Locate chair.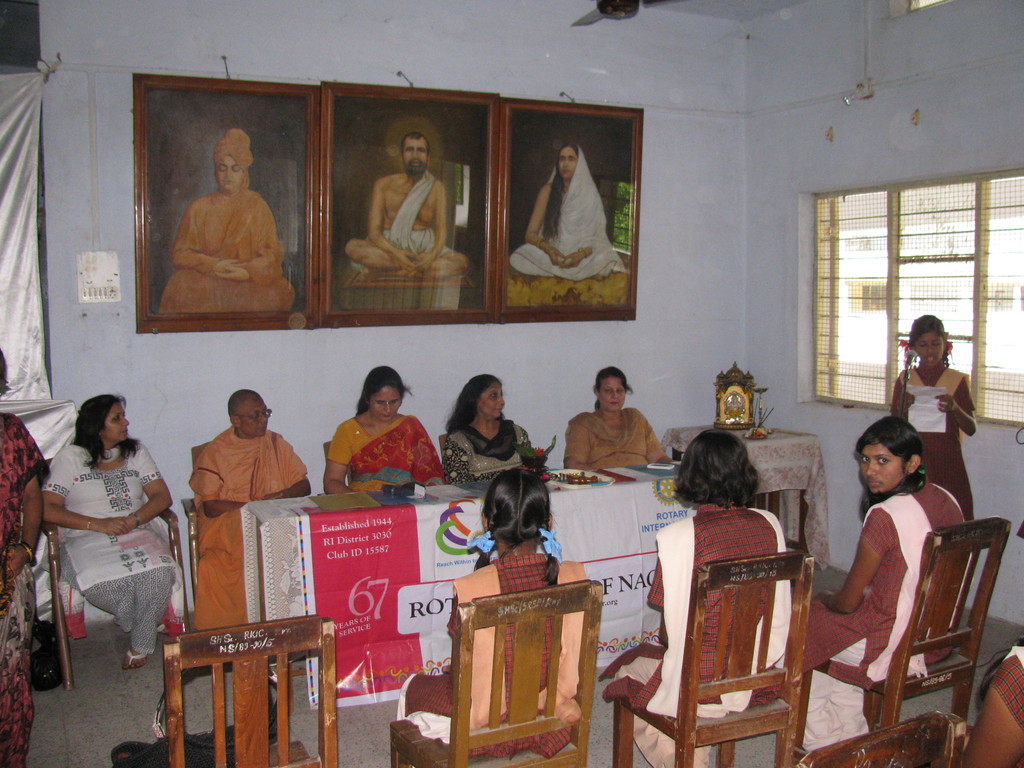
Bounding box: 163, 616, 341, 767.
